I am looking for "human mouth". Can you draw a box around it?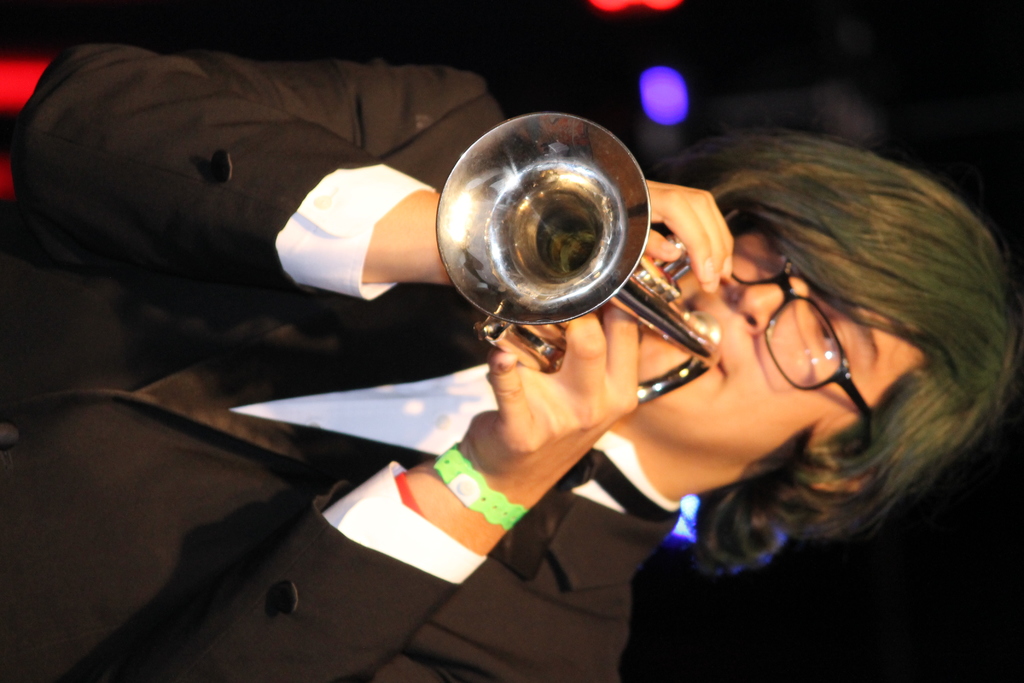
Sure, the bounding box is rect(691, 298, 724, 377).
